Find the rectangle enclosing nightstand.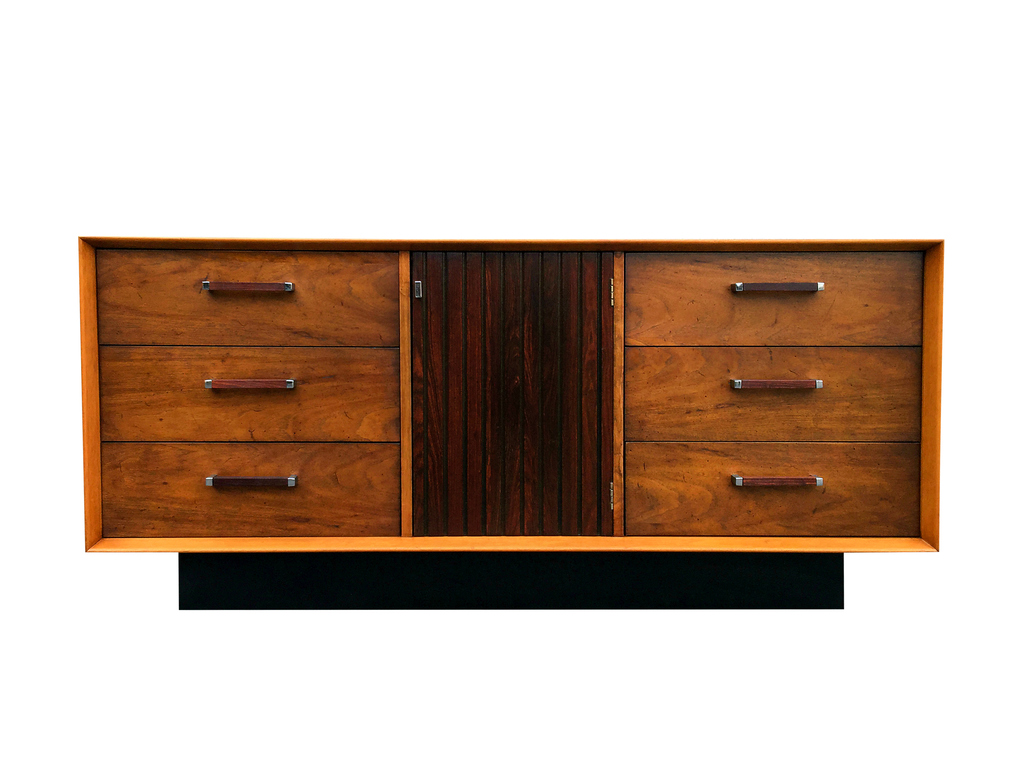
{"x1": 86, "y1": 238, "x2": 956, "y2": 630}.
